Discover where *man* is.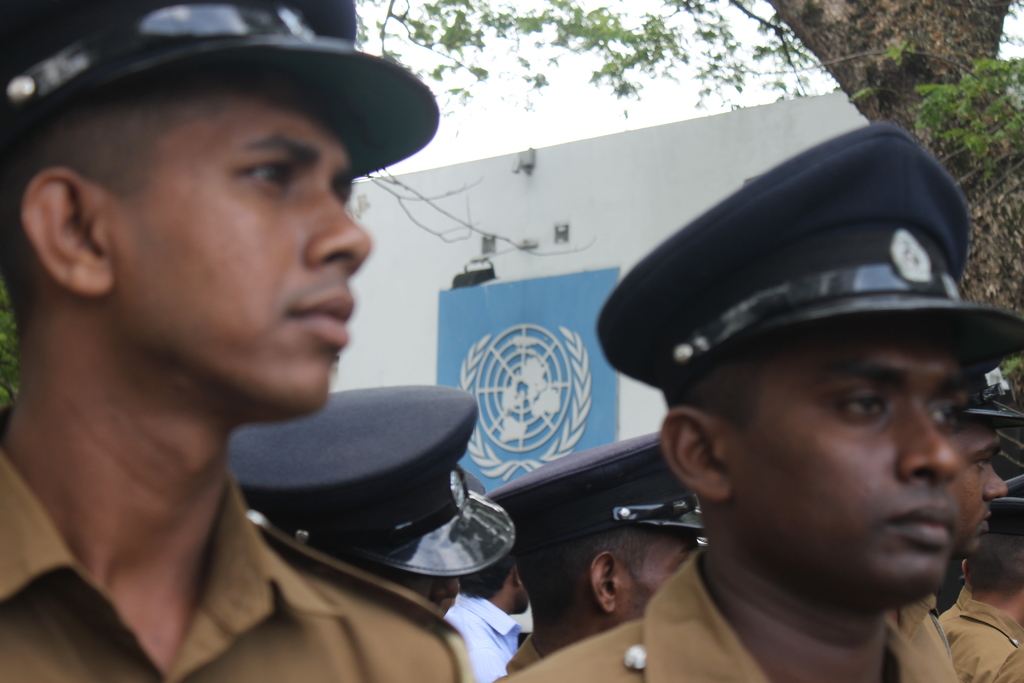
Discovered at (948, 372, 1016, 564).
